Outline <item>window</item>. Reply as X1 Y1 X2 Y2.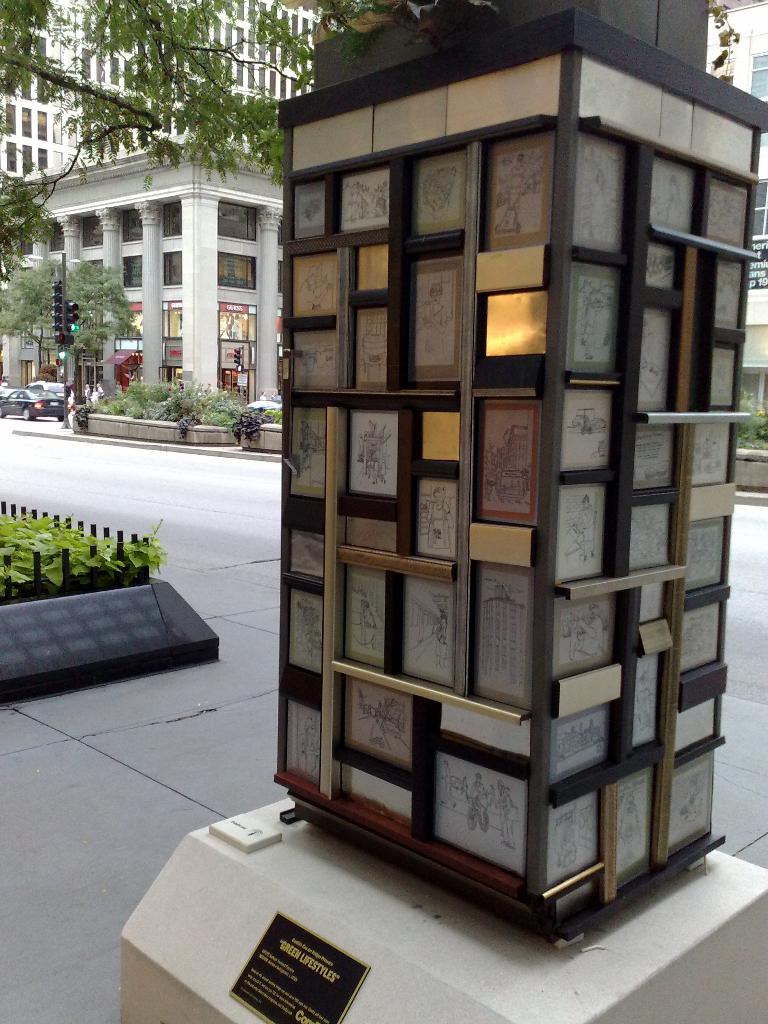
154 304 182 335.
